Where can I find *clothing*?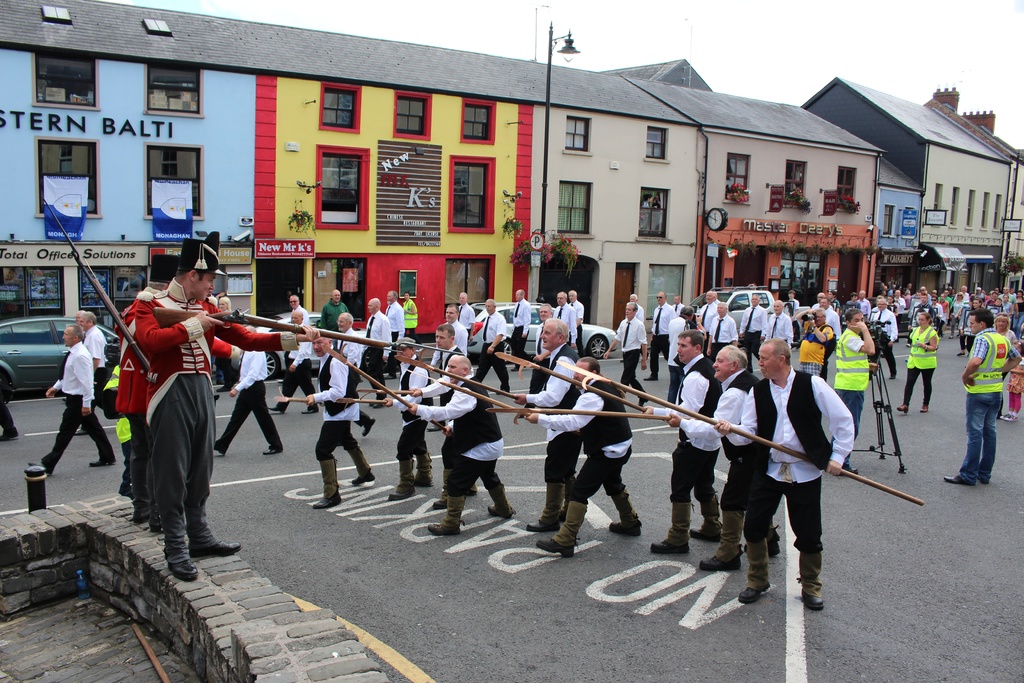
You can find it at [x1=529, y1=319, x2=552, y2=403].
